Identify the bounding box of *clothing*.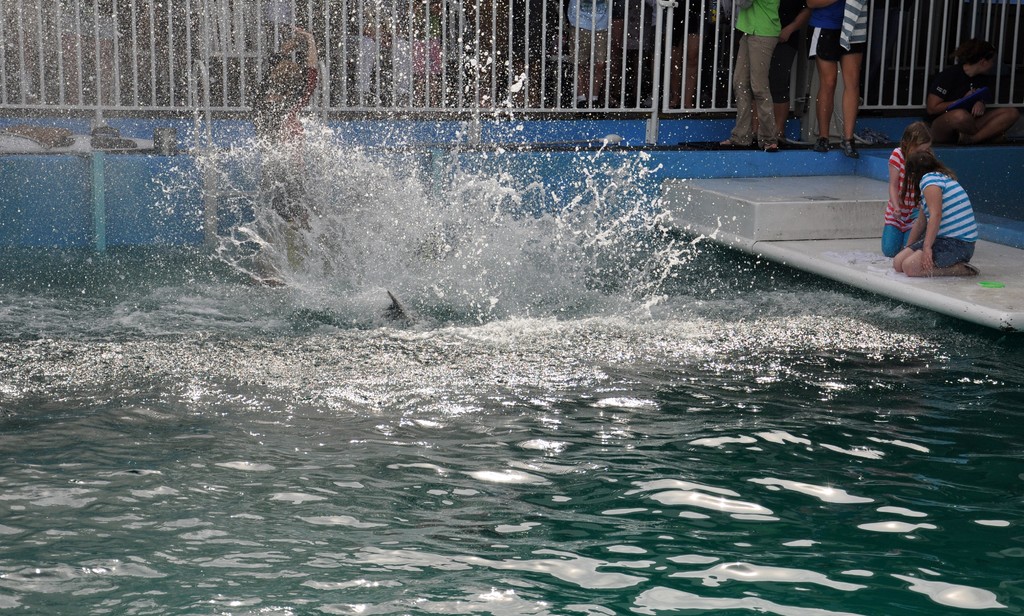
[246, 49, 319, 268].
